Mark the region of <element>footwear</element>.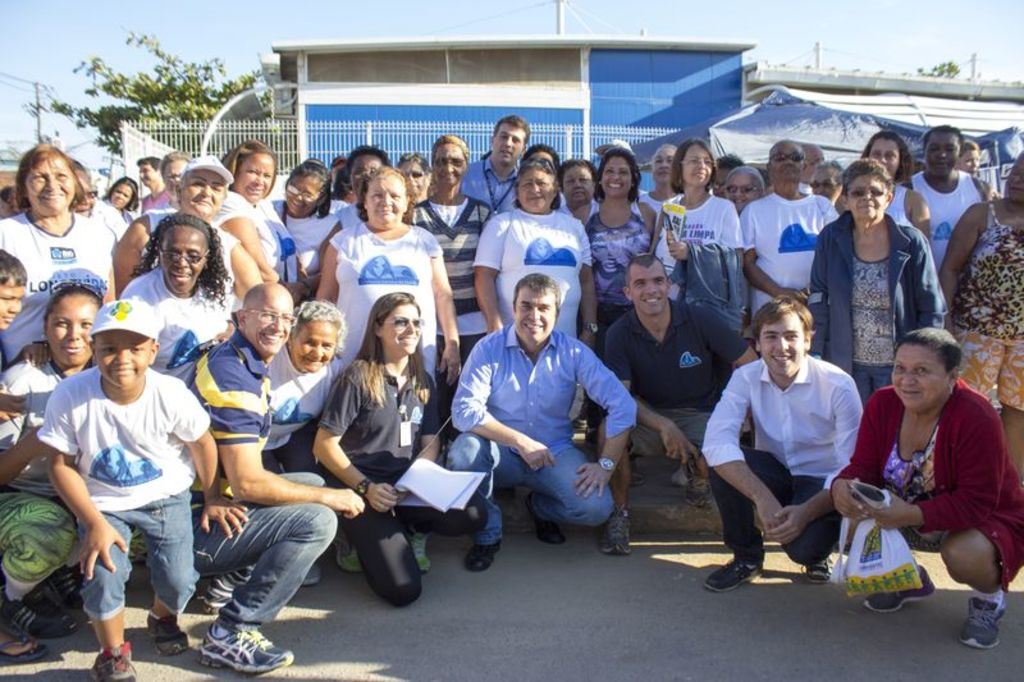
Region: [left=326, top=527, right=361, bottom=573].
